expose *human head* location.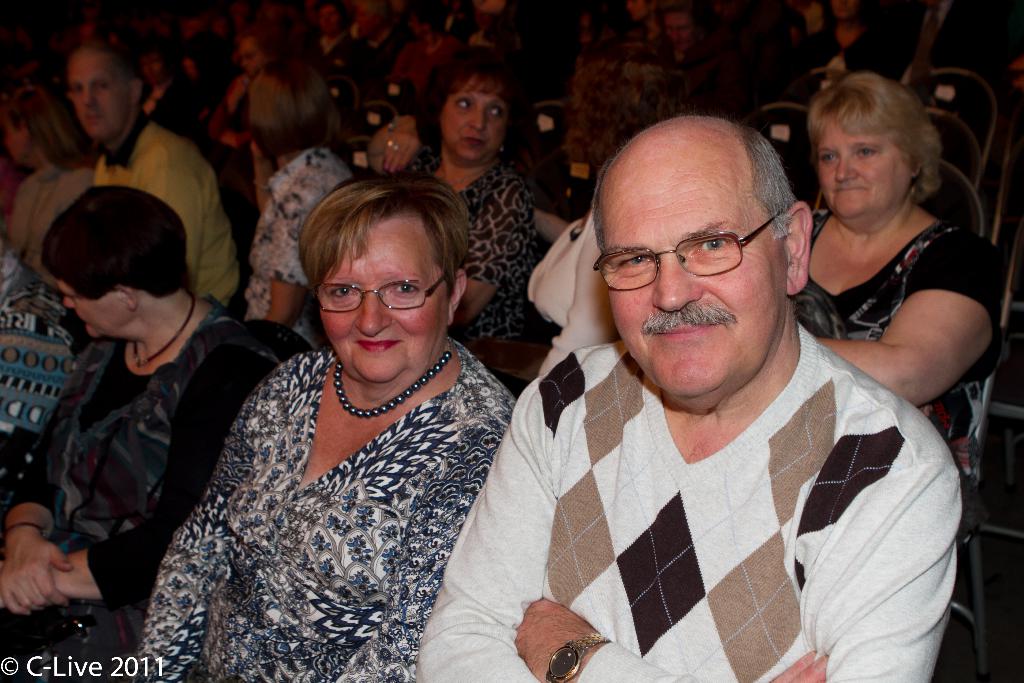
Exposed at crop(425, 47, 511, 168).
